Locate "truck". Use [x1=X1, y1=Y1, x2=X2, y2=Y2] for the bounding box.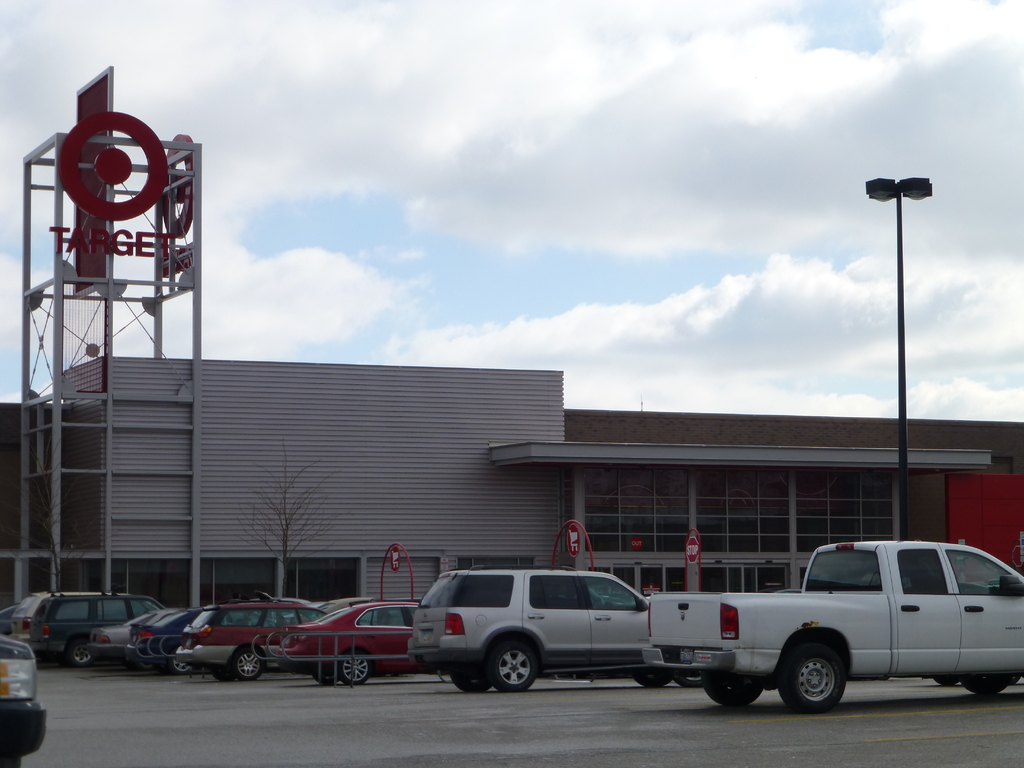
[x1=643, y1=539, x2=1023, y2=722].
